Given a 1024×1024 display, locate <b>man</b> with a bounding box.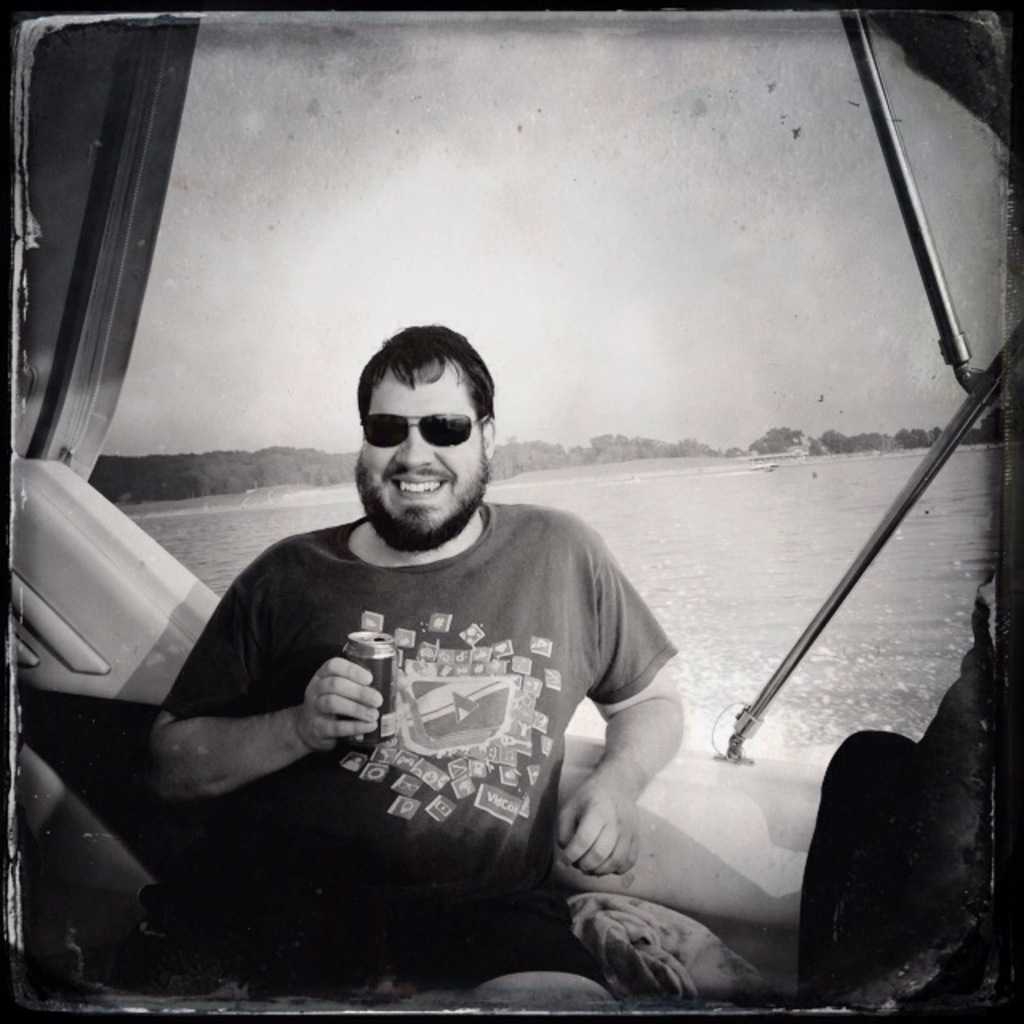
Located: 126 312 728 990.
